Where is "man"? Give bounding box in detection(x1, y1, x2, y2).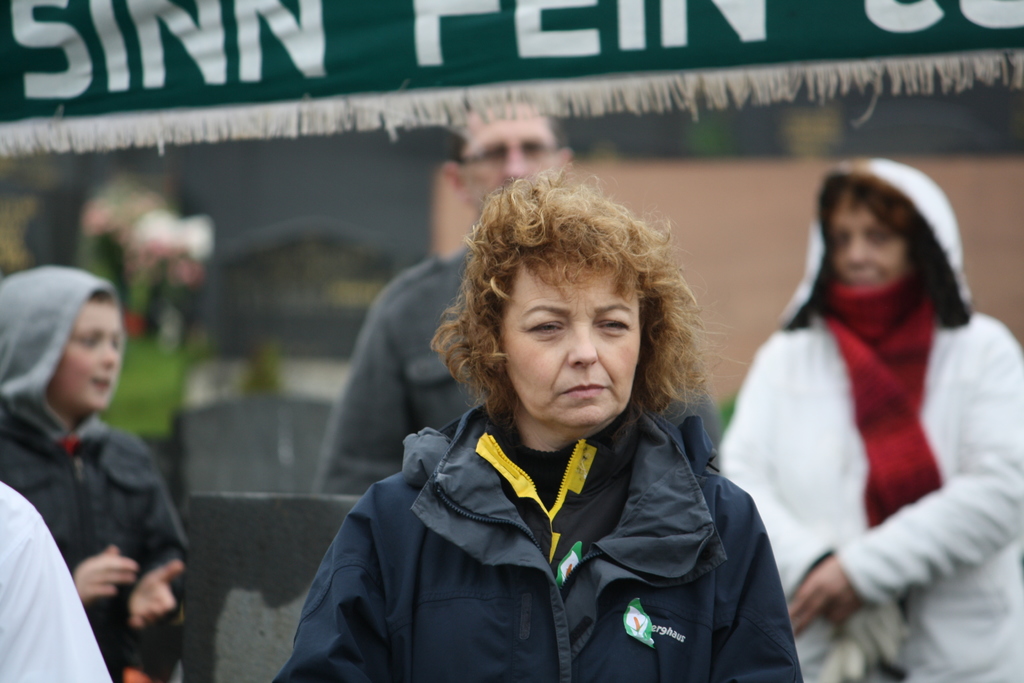
detection(284, 114, 760, 509).
